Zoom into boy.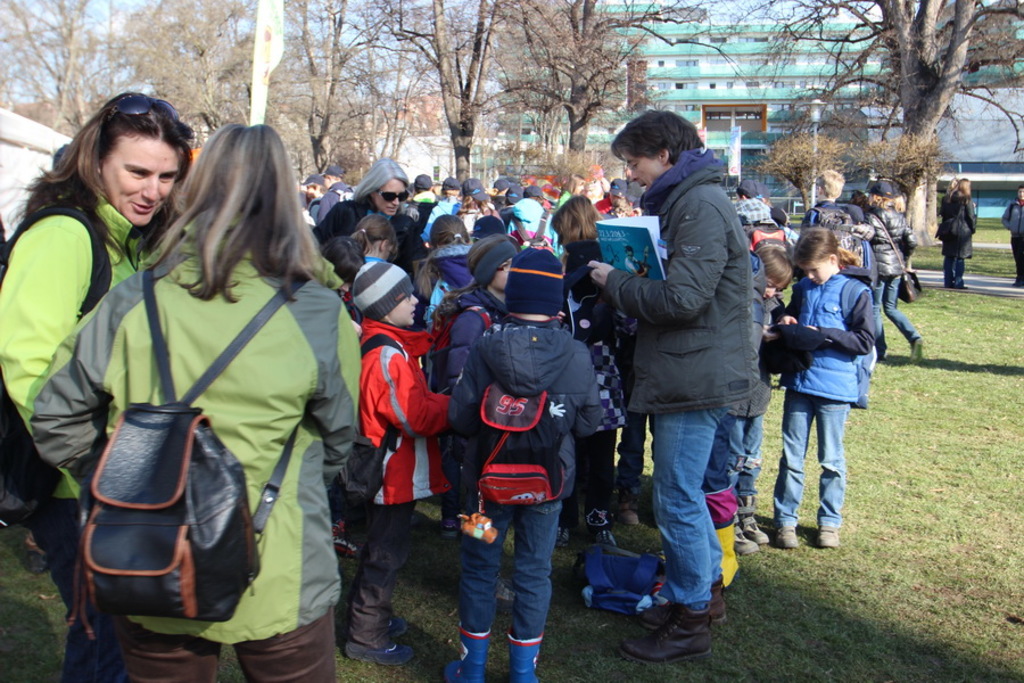
Zoom target: detection(426, 225, 527, 595).
